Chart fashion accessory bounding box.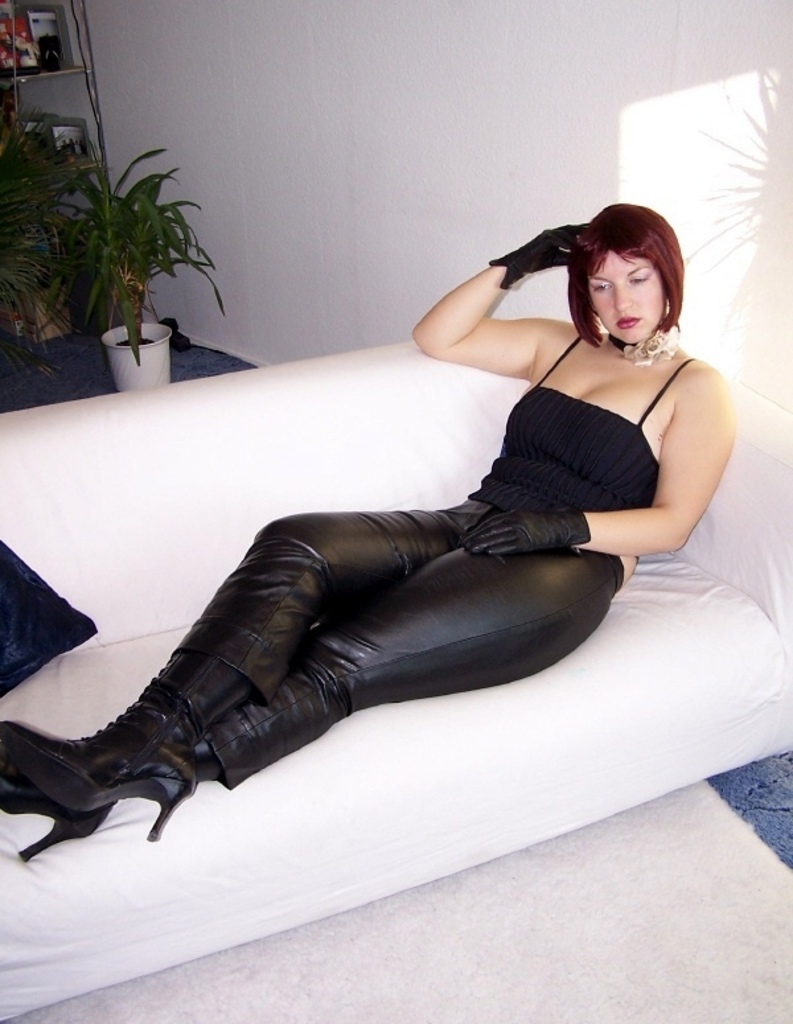
Charted: x1=489, y1=221, x2=589, y2=289.
